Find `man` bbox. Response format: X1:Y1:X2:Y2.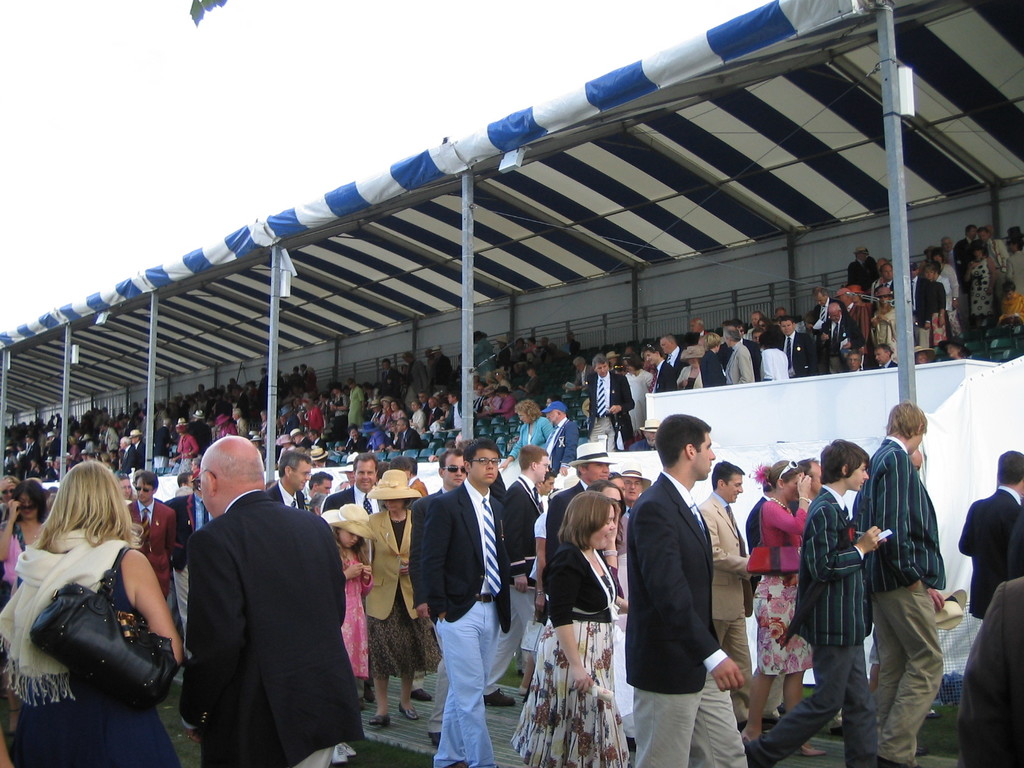
436:448:464:493.
